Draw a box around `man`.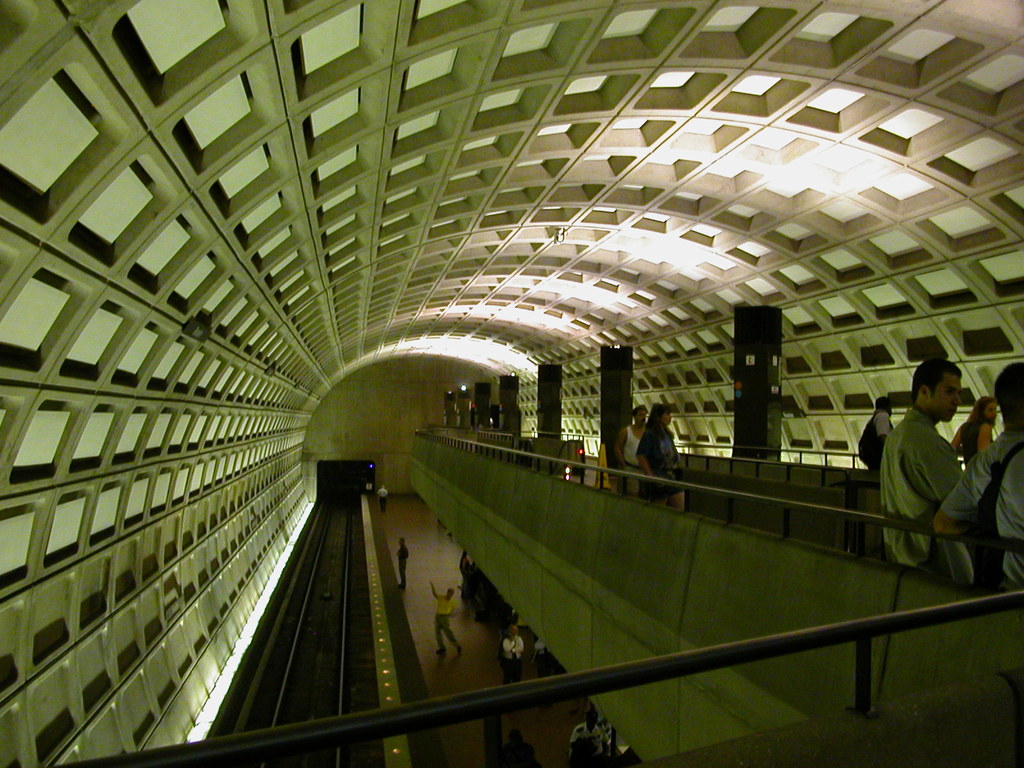
BBox(612, 402, 650, 492).
